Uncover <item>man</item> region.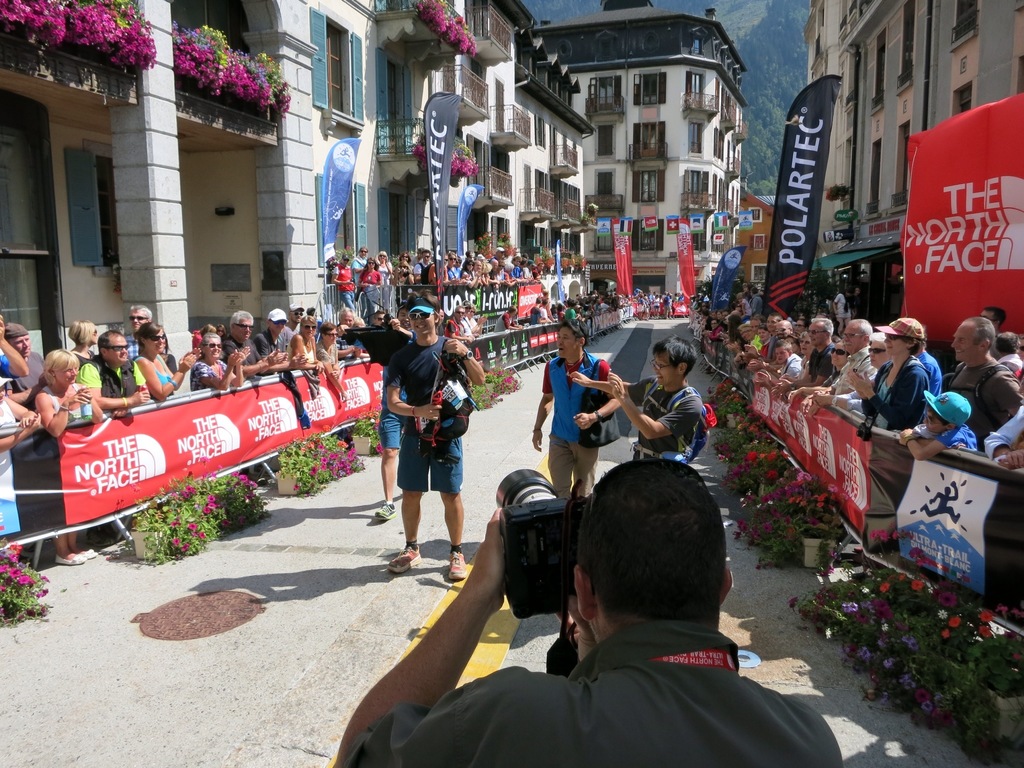
Uncovered: BBox(708, 316, 719, 340).
